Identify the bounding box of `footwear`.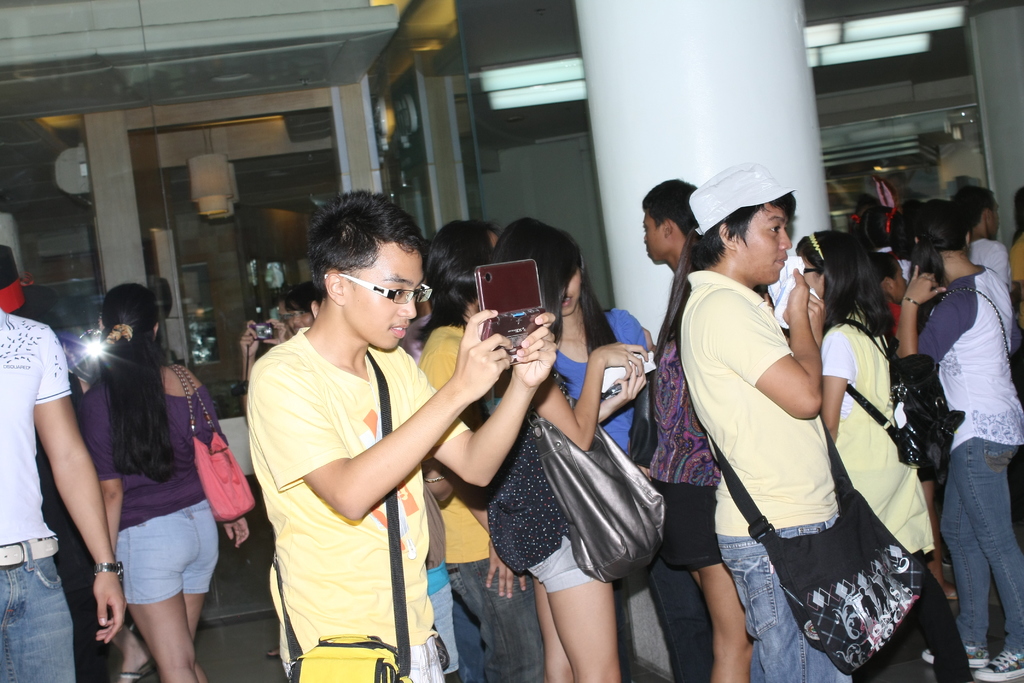
(x1=923, y1=642, x2=989, y2=661).
